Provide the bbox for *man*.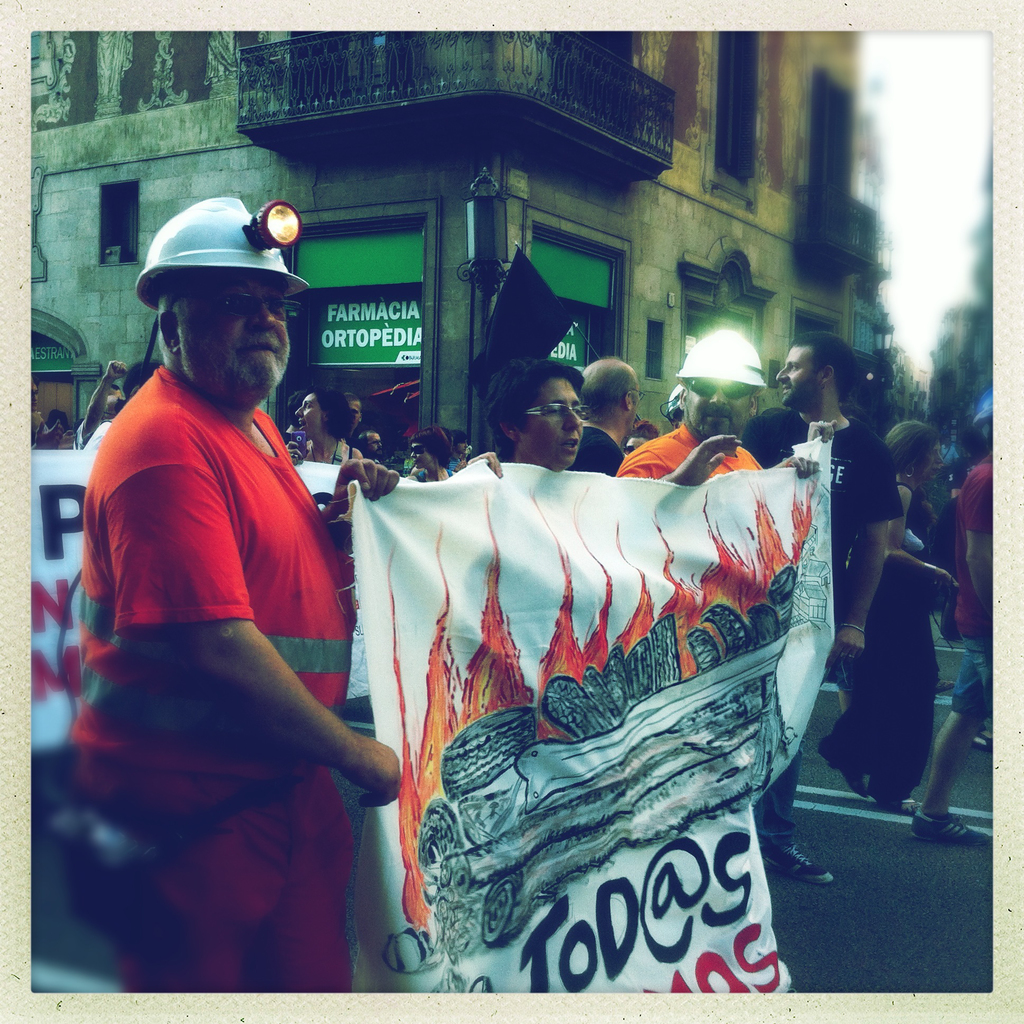
567, 351, 646, 481.
